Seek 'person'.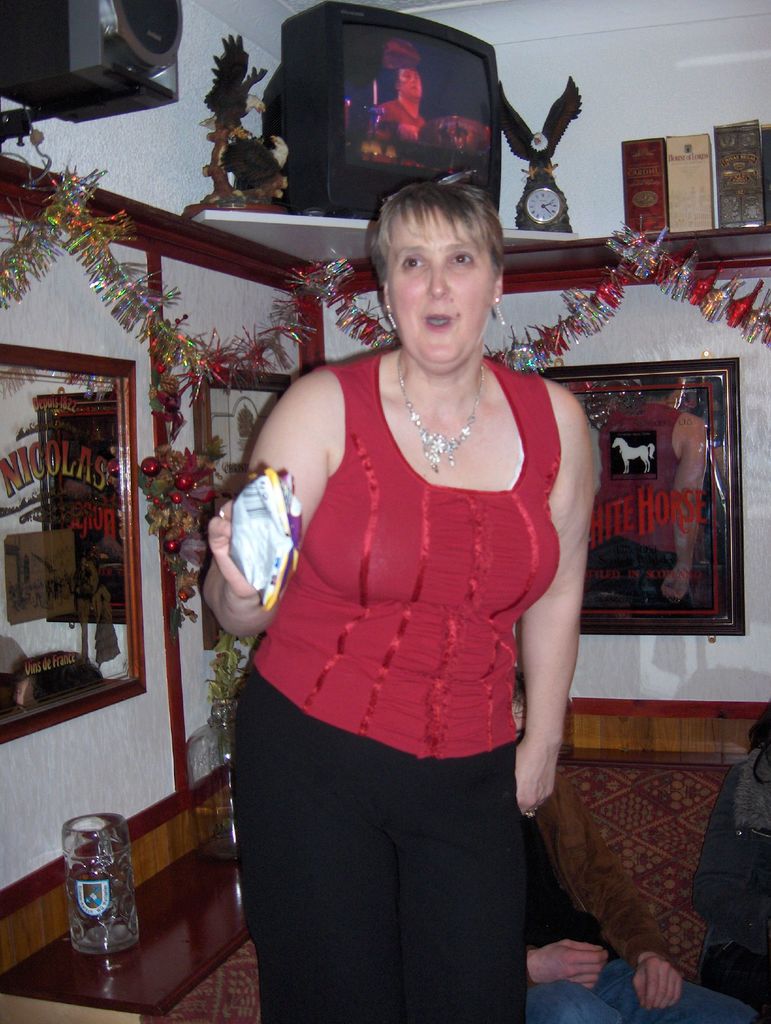
x1=197 y1=183 x2=596 y2=1023.
